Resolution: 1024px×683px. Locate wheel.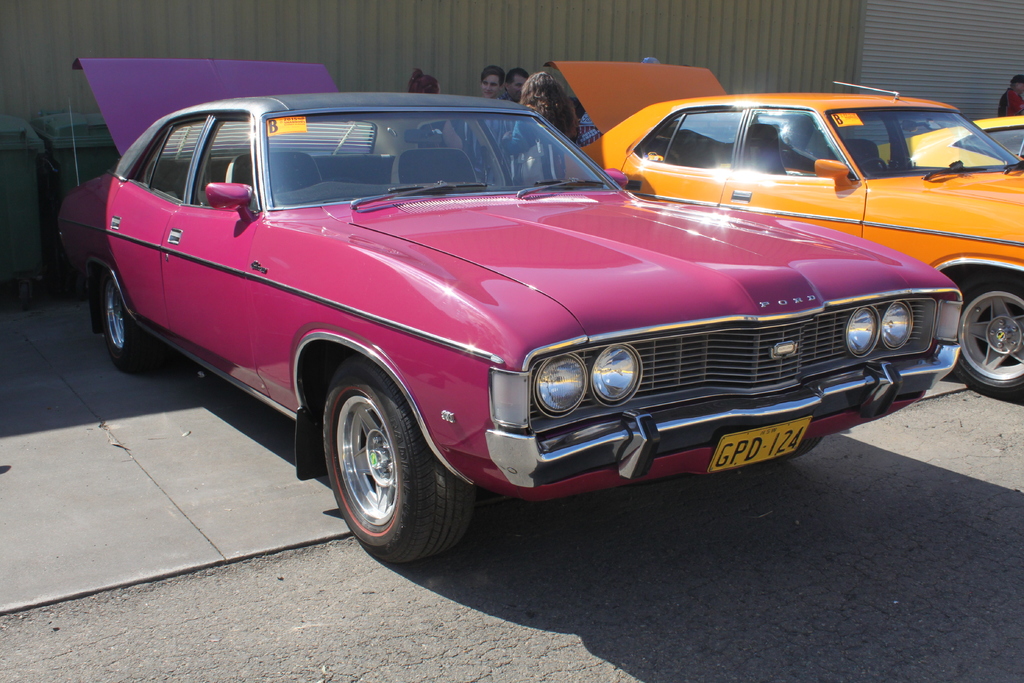
(323, 352, 481, 567).
